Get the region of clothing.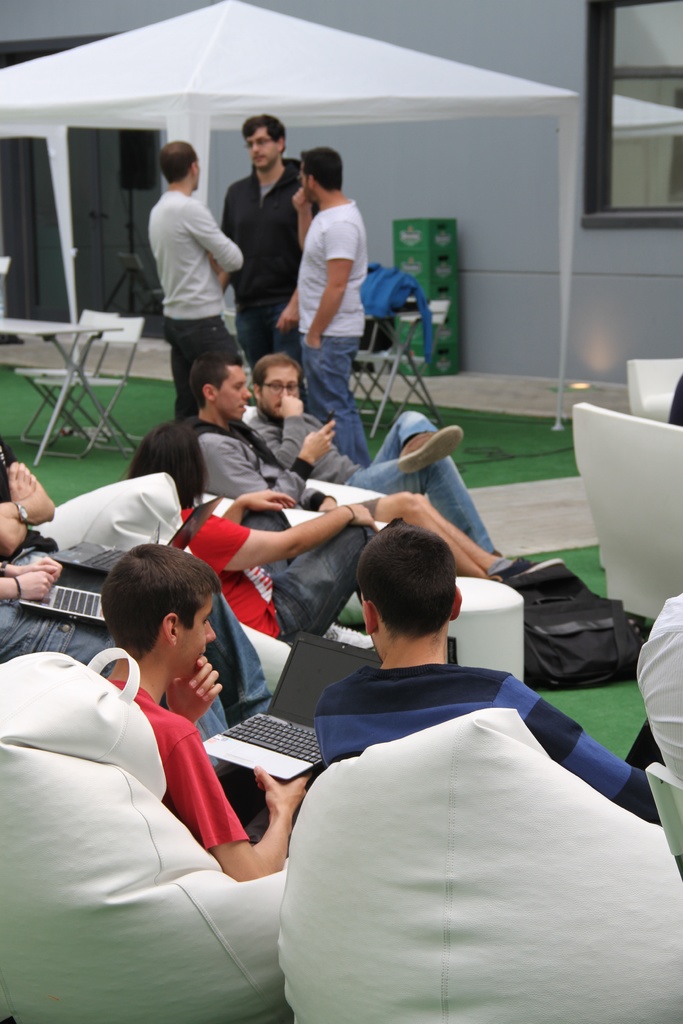
(206,413,334,506).
